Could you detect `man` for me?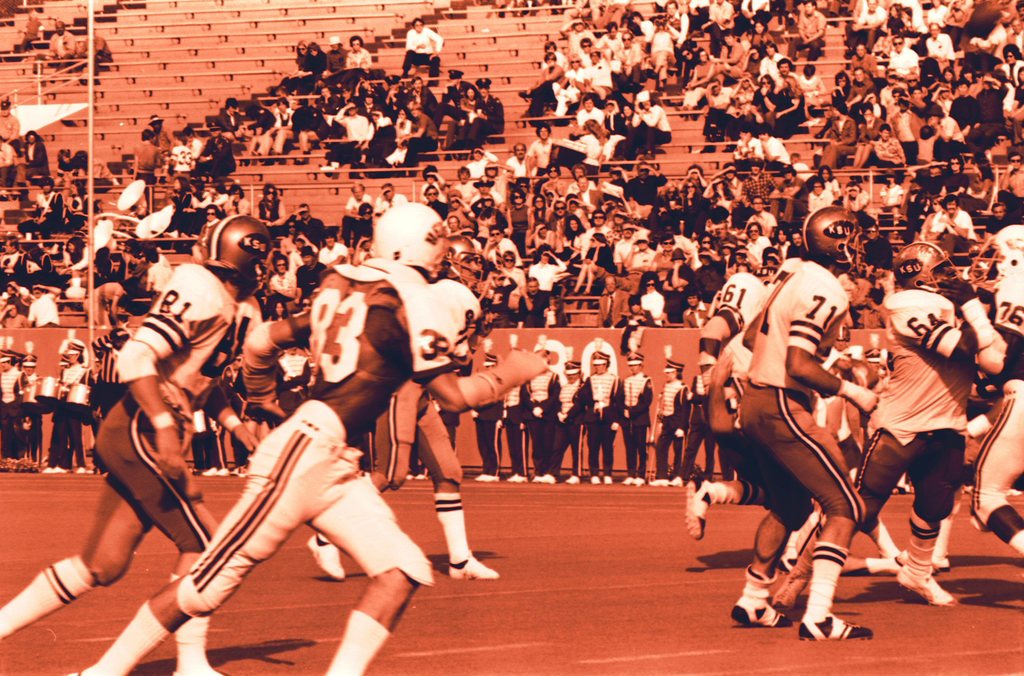
Detection result: <region>710, 163, 743, 195</region>.
